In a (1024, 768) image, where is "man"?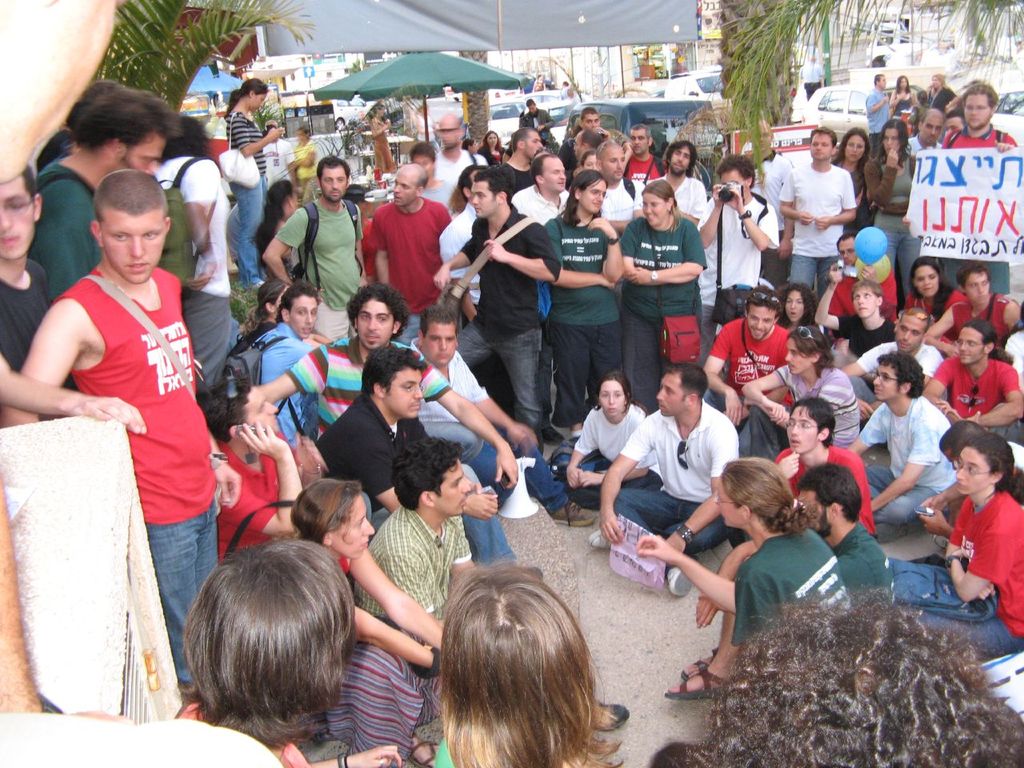
(x1=431, y1=171, x2=562, y2=447).
